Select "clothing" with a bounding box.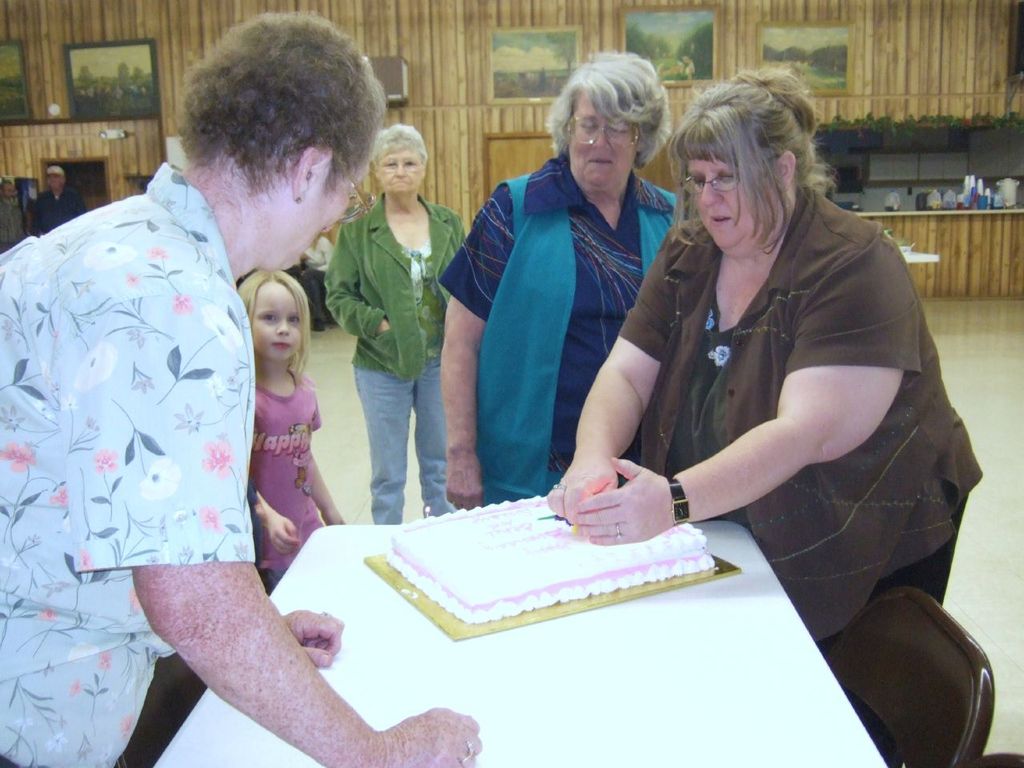
[left=614, top=185, right=982, bottom=654].
